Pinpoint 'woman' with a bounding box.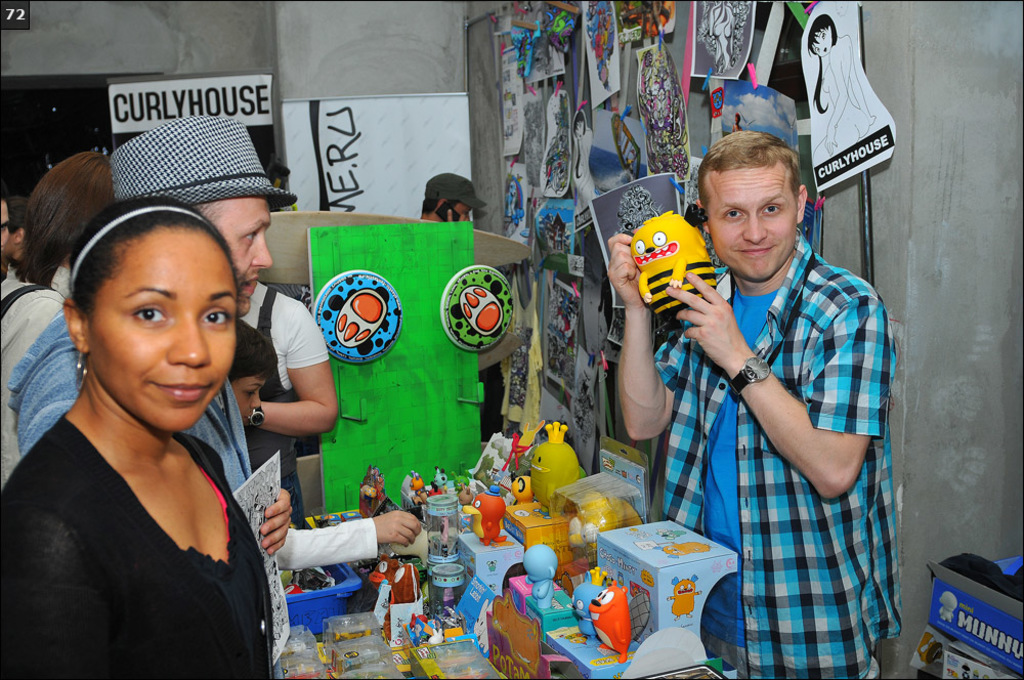
x1=0 y1=202 x2=284 y2=678.
